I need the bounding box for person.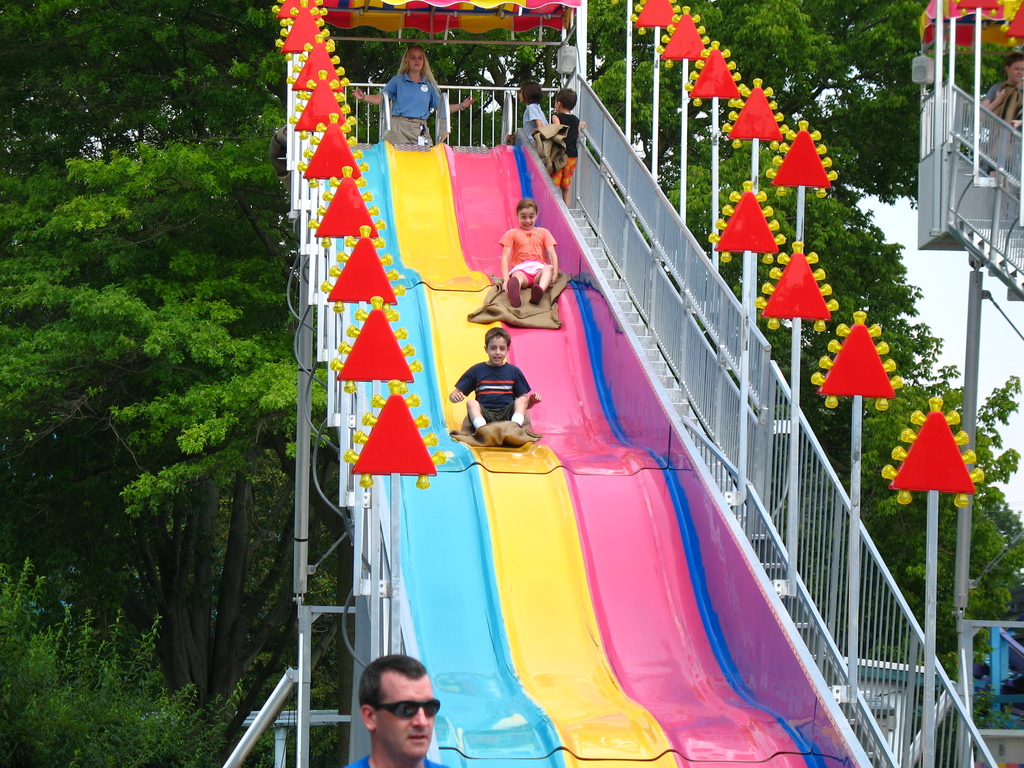
Here it is: locate(448, 324, 542, 431).
